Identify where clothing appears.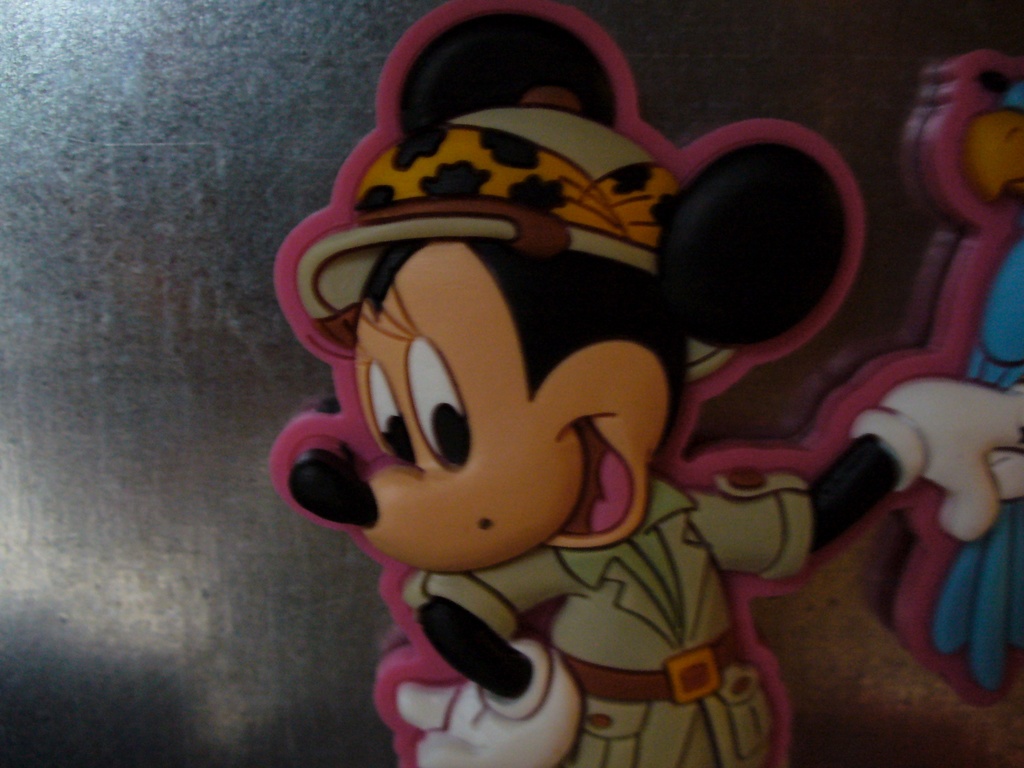
Appears at bbox(414, 482, 817, 767).
